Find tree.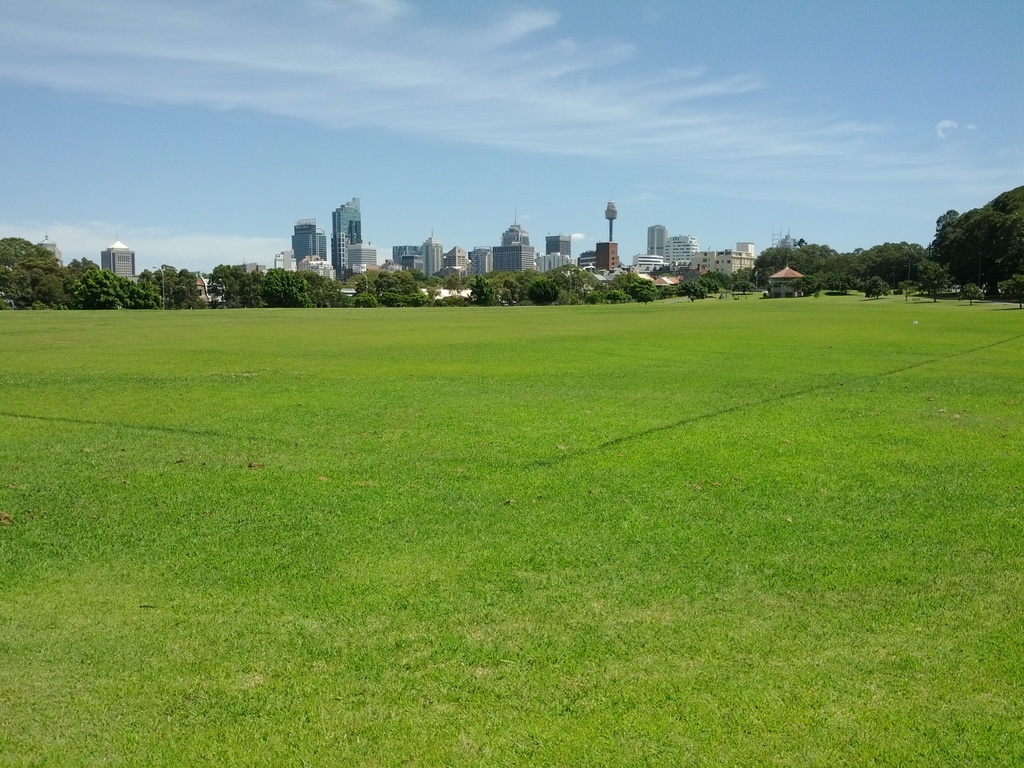
locate(353, 276, 374, 307).
